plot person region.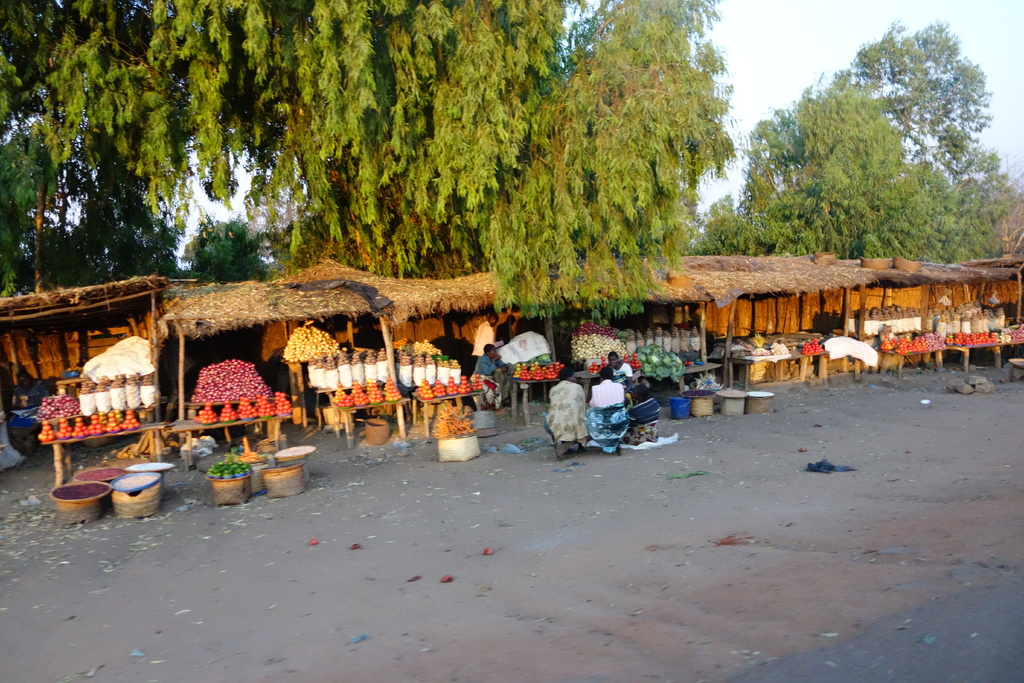
Plotted at select_region(541, 363, 586, 446).
